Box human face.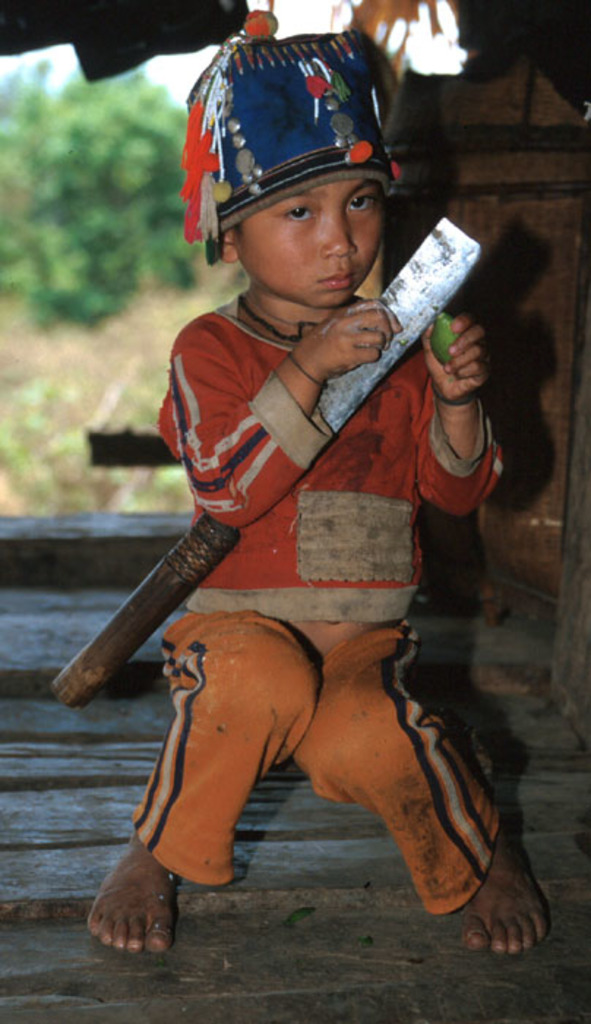
left=236, top=181, right=391, bottom=312.
